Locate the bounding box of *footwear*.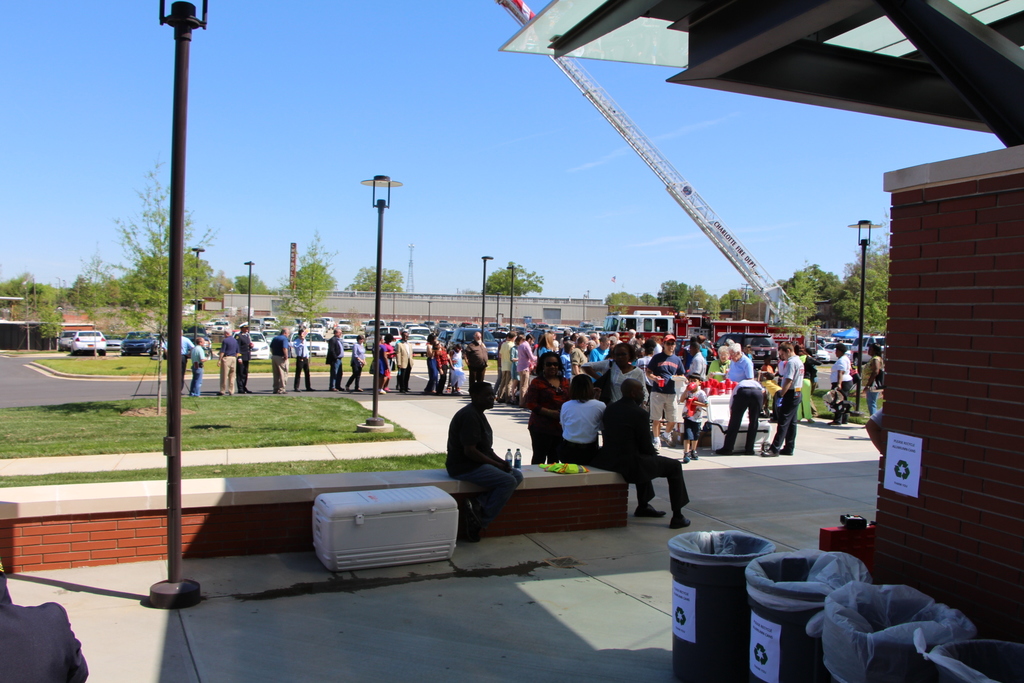
Bounding box: bbox=[671, 516, 694, 529].
